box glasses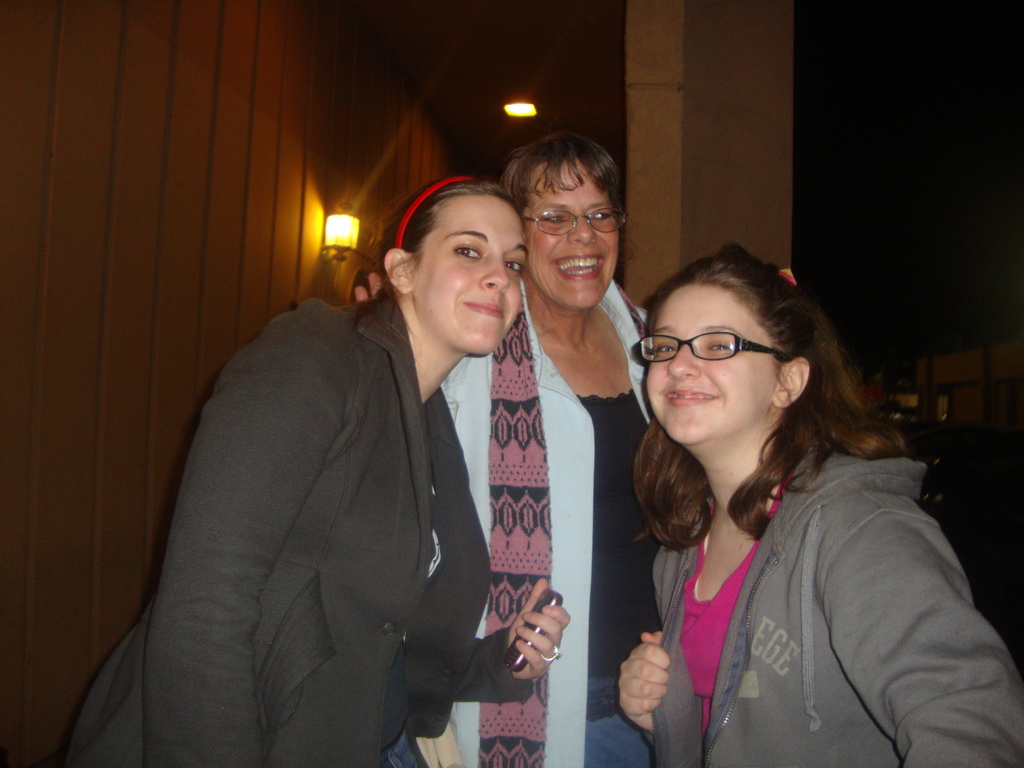
[left=517, top=204, right=634, bottom=236]
